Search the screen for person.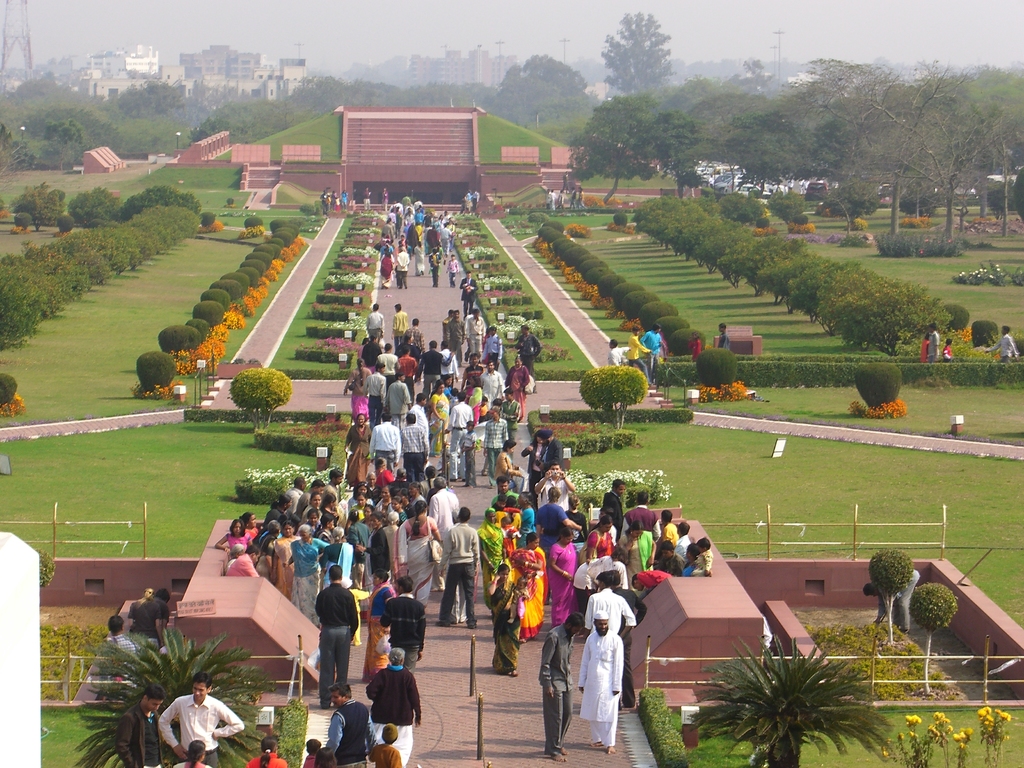
Found at 570/616/625/754.
